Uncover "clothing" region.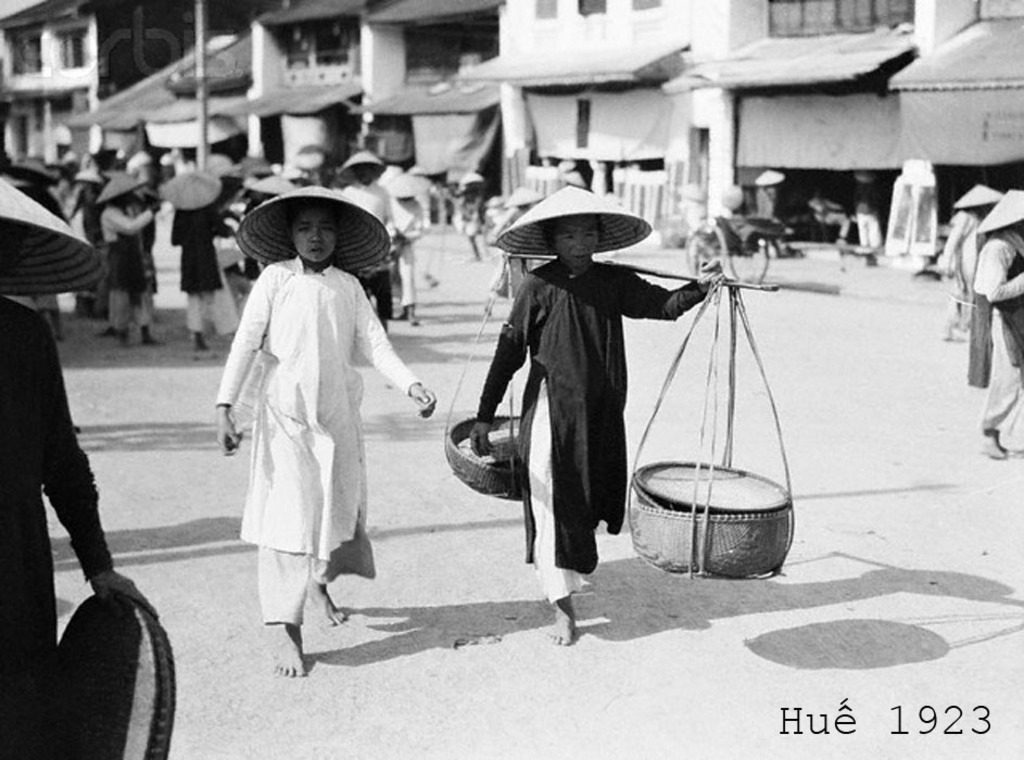
Uncovered: select_region(447, 188, 481, 250).
